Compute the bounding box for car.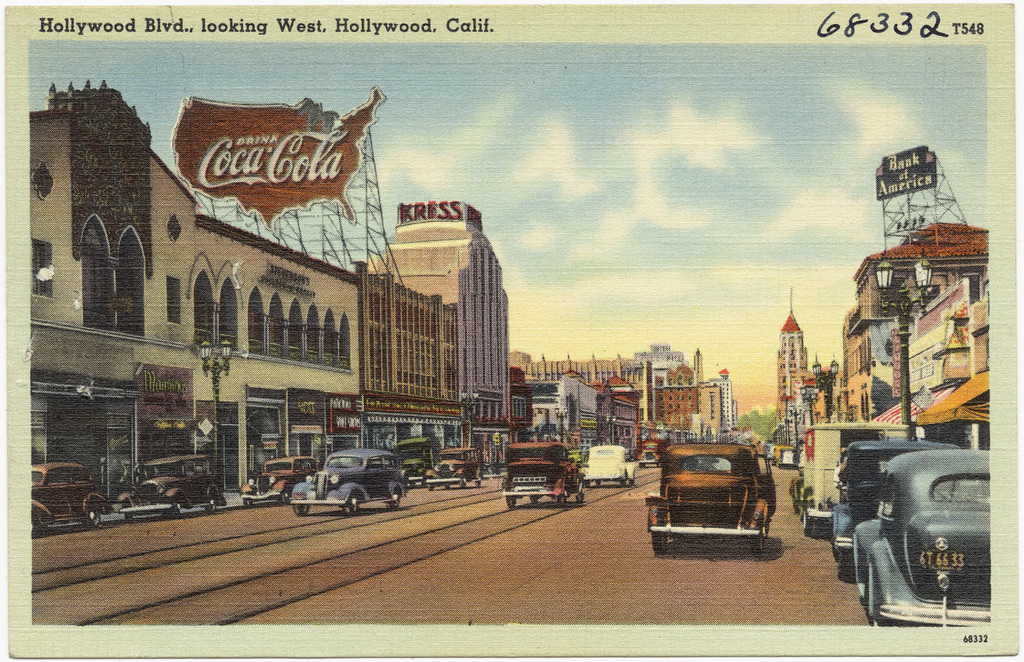
(25, 459, 106, 536).
